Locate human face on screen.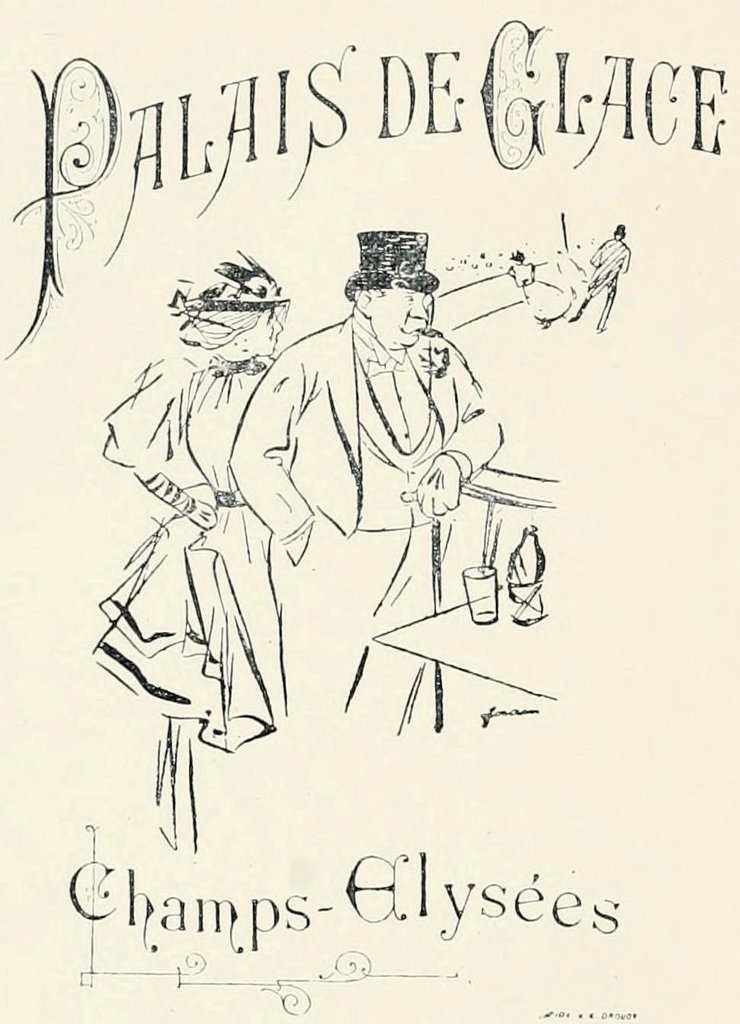
On screen at rect(371, 287, 431, 346).
